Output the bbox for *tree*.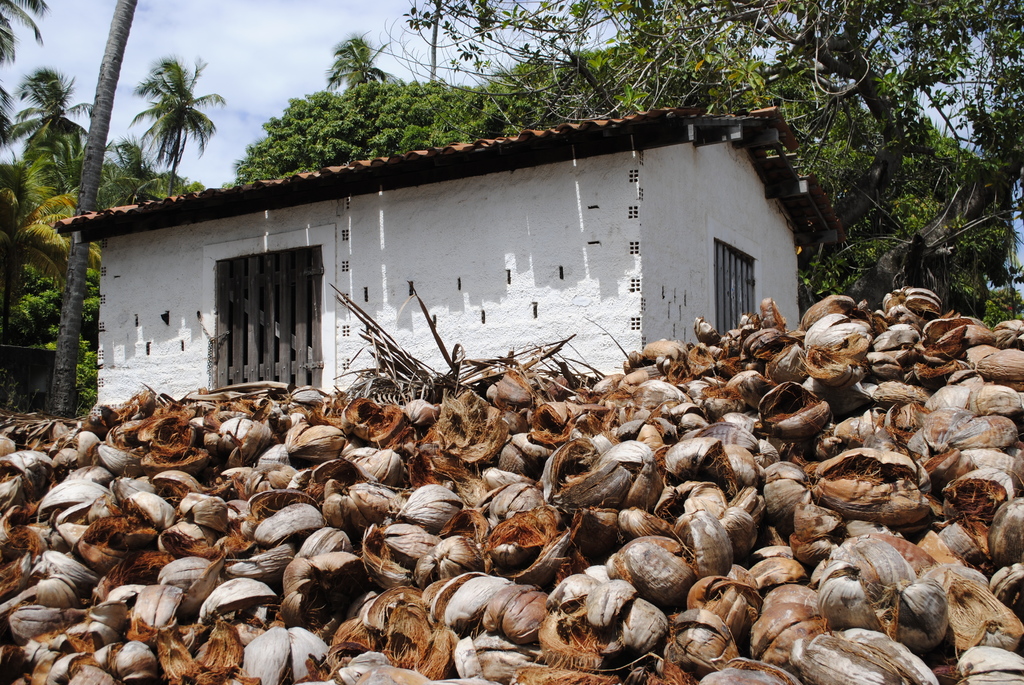
crop(131, 49, 203, 180).
